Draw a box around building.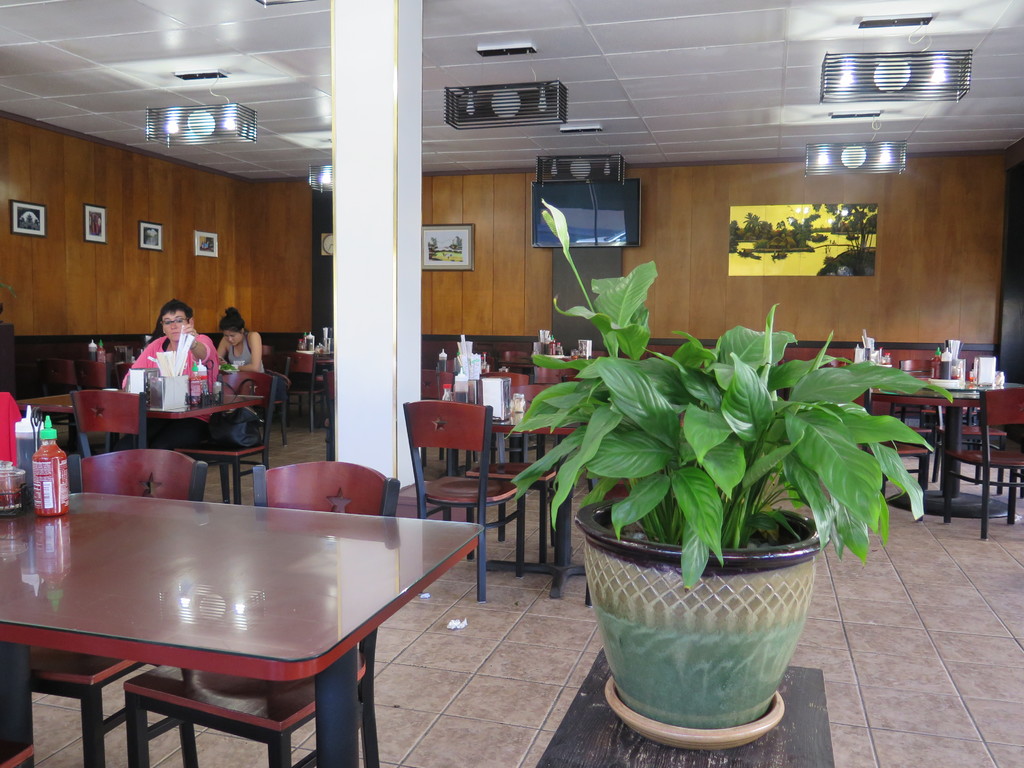
(0,0,1023,767).
